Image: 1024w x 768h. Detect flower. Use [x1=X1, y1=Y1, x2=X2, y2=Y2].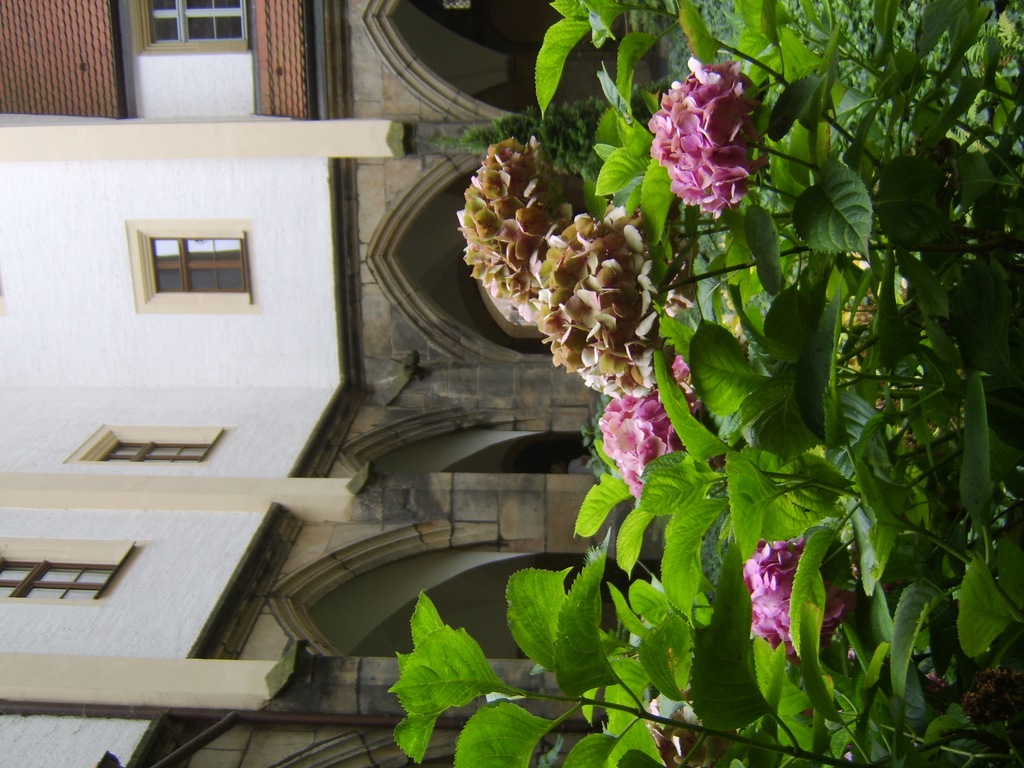
[x1=440, y1=128, x2=576, y2=324].
